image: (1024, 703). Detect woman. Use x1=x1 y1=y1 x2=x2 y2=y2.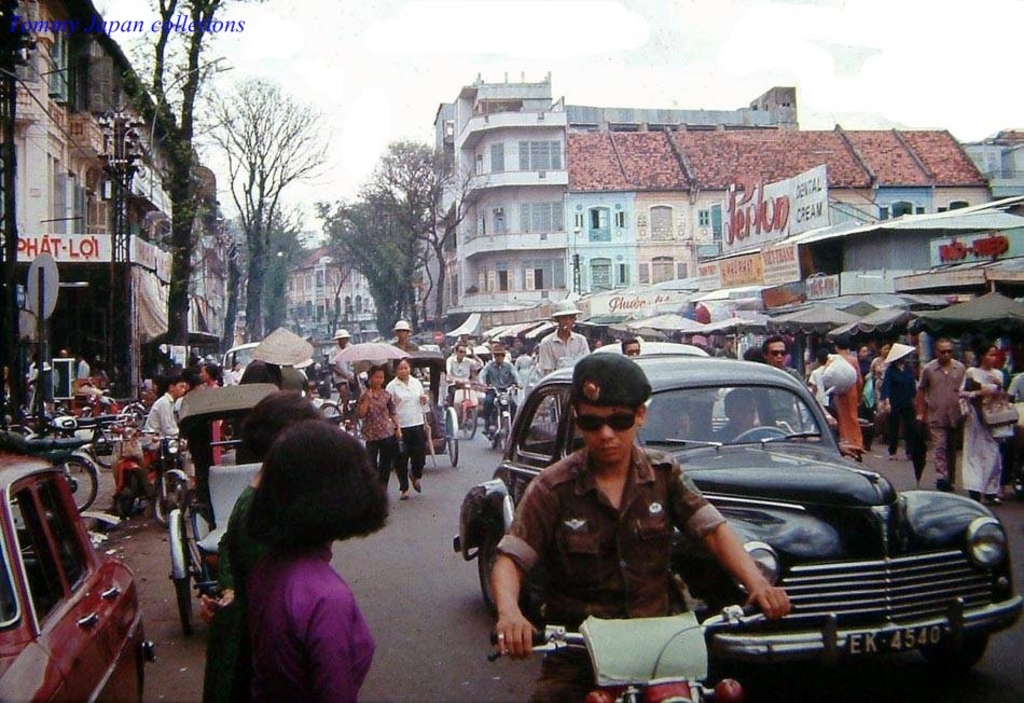
x1=194 y1=387 x2=321 y2=702.
